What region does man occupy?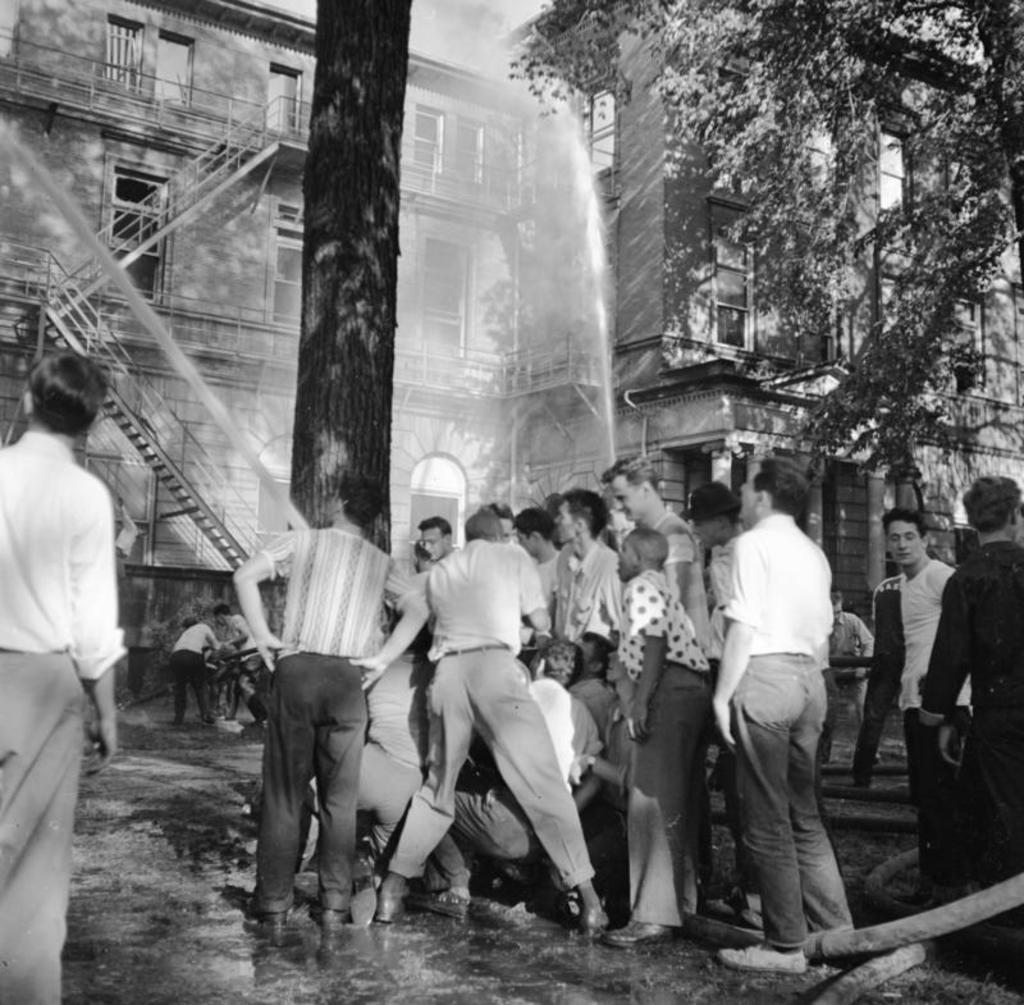
bbox=[229, 474, 426, 933].
